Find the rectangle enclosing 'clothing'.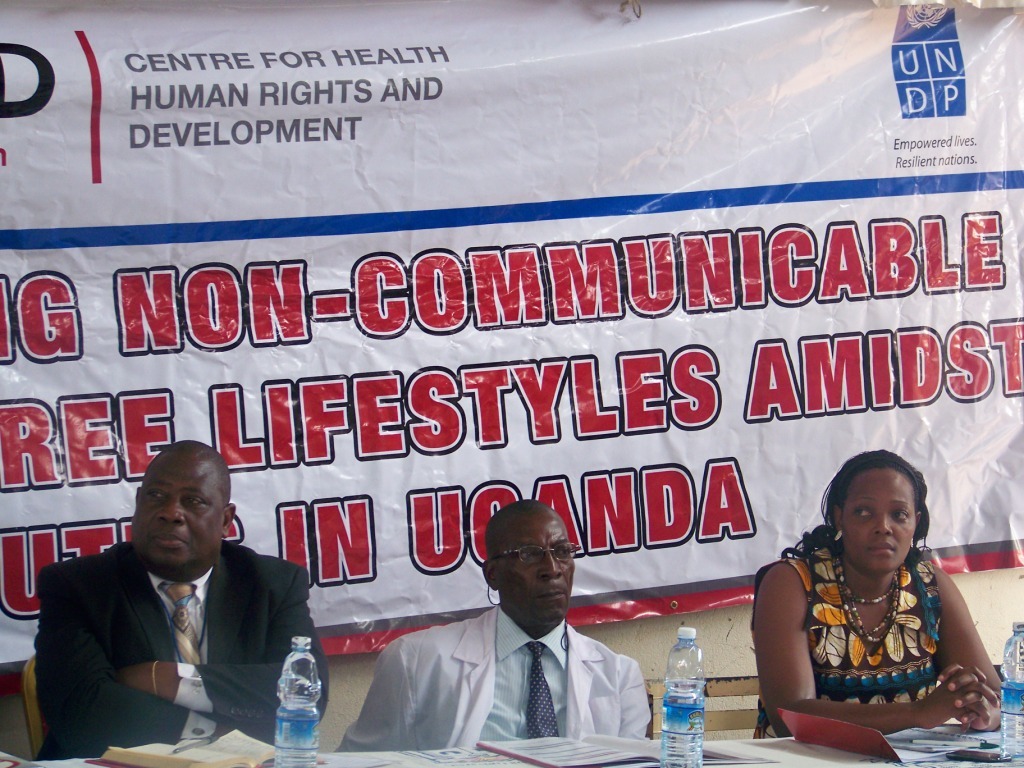
bbox=(768, 525, 980, 741).
